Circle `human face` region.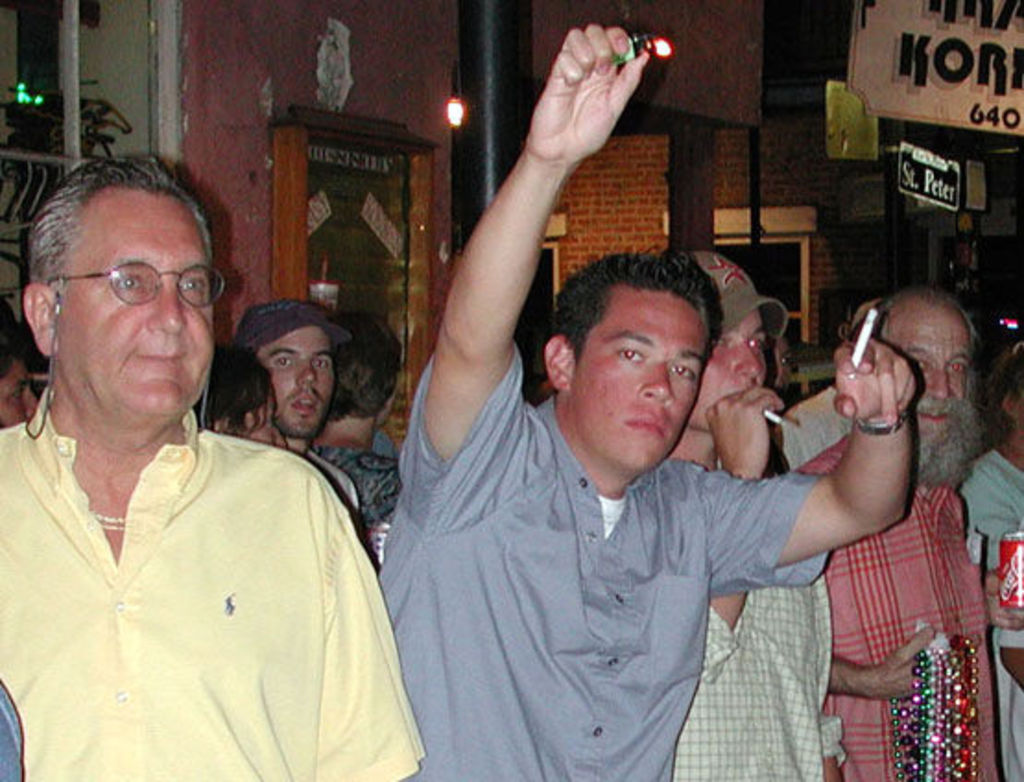
Region: l=683, t=310, r=768, b=433.
